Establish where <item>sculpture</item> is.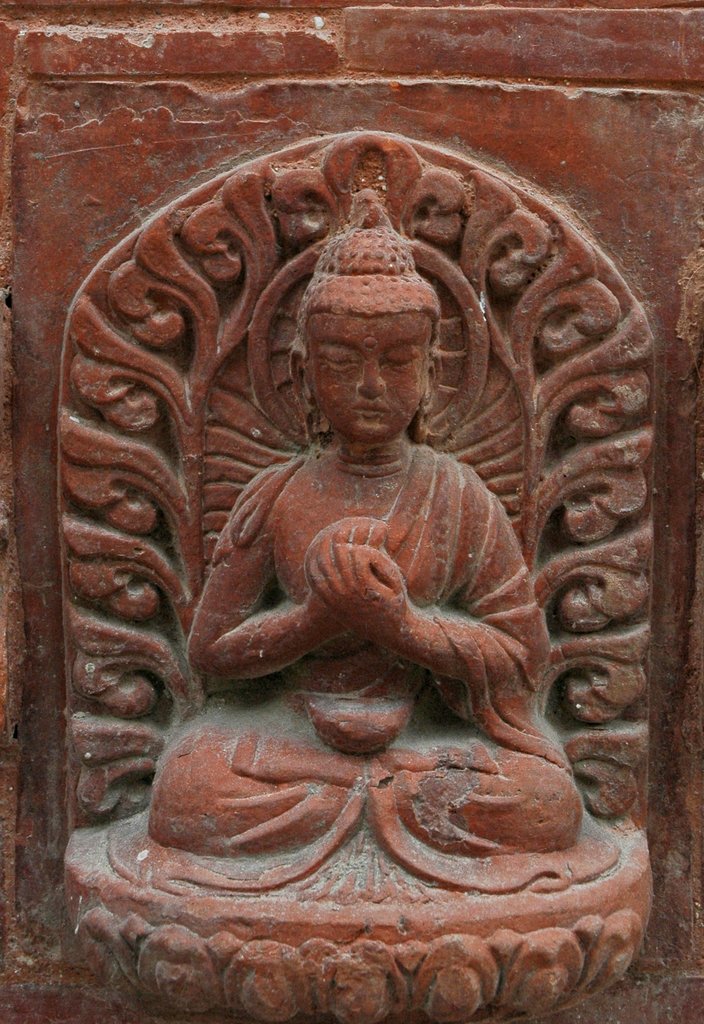
Established at left=65, top=142, right=669, bottom=860.
